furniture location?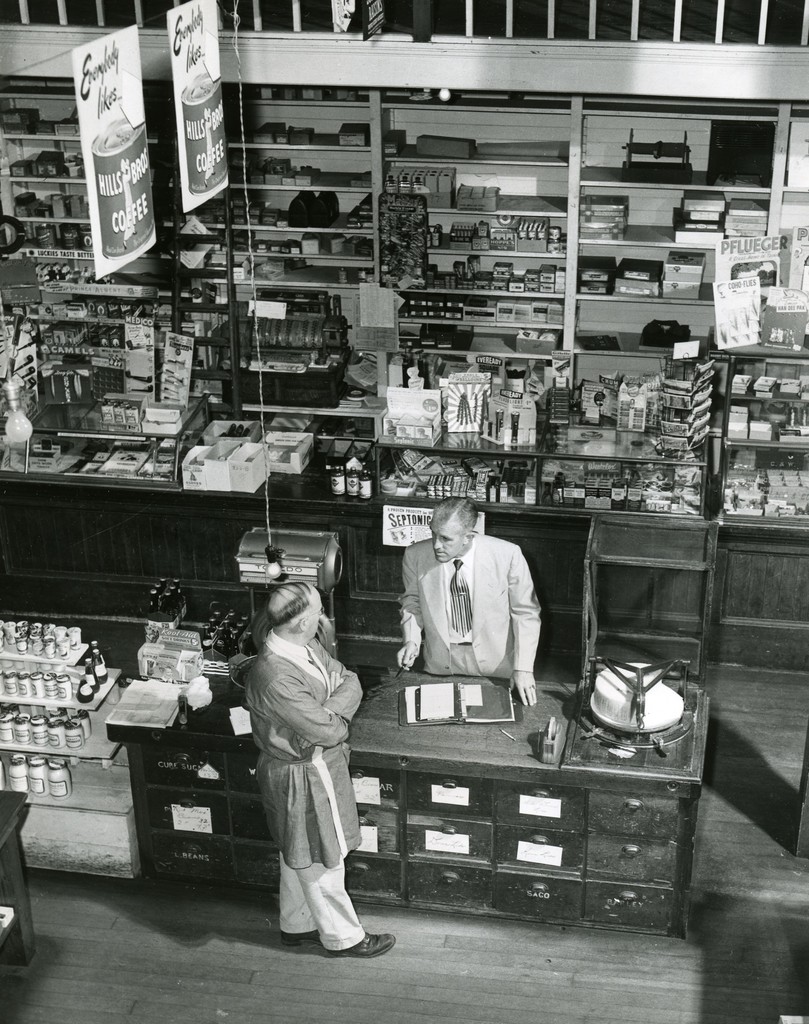
select_region(106, 659, 712, 937)
